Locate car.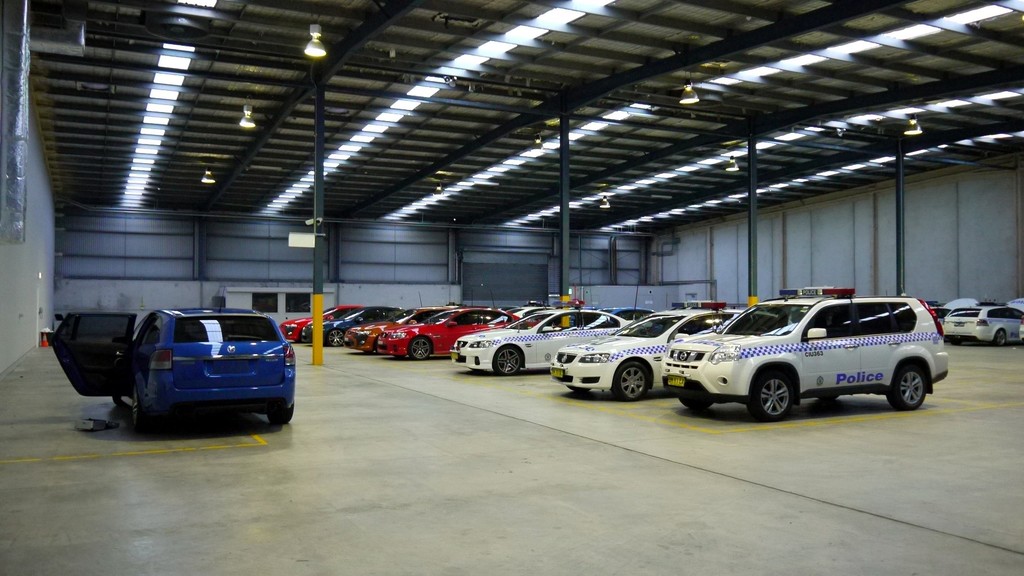
Bounding box: bbox(45, 305, 299, 436).
